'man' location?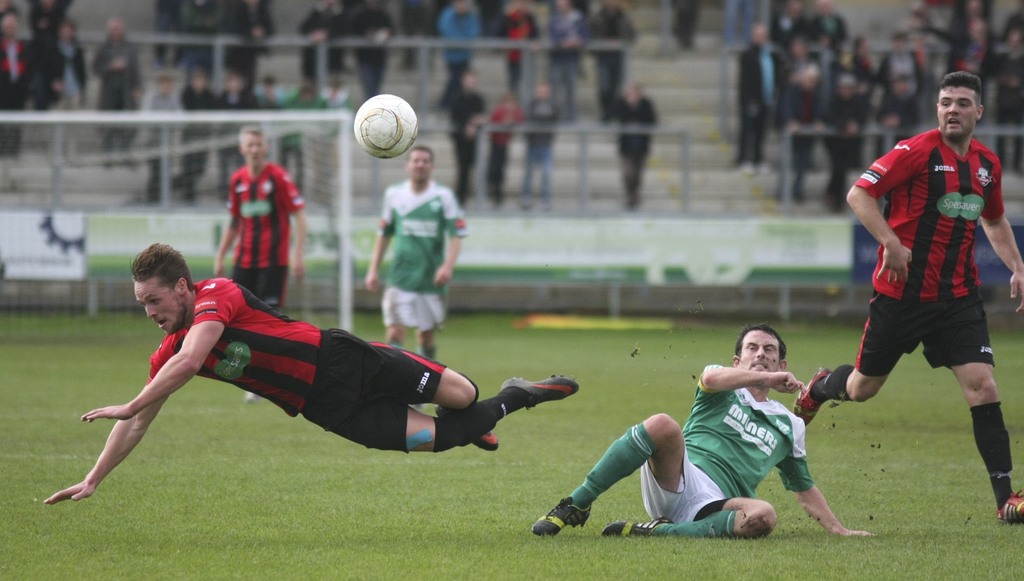
{"x1": 883, "y1": 79, "x2": 921, "y2": 200}
